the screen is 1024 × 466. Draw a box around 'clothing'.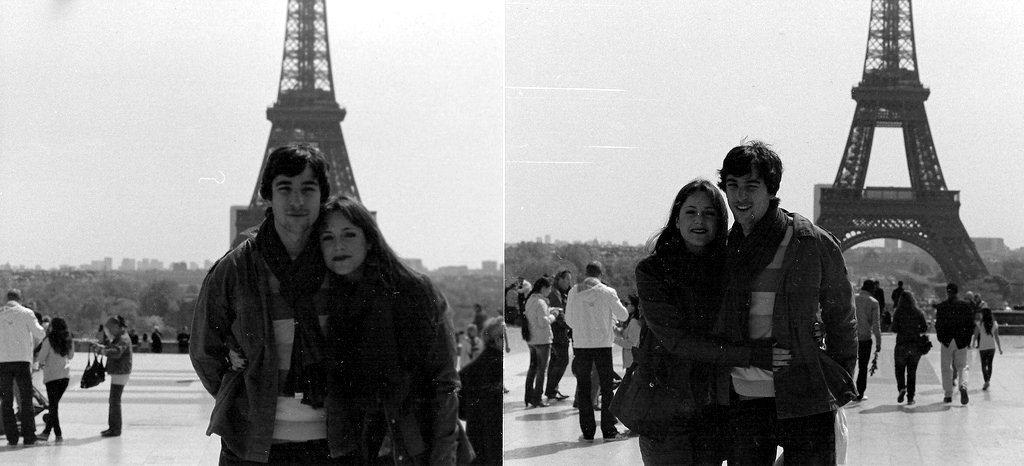
pyautogui.locateOnScreen(522, 294, 557, 406).
